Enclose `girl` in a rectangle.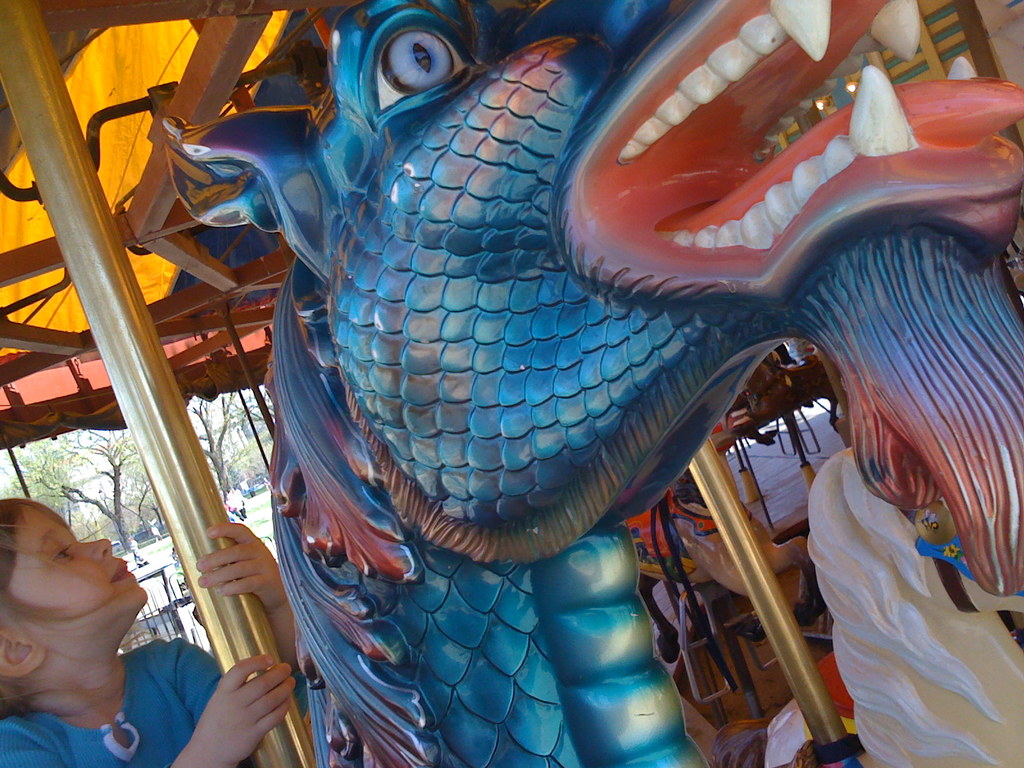
rect(0, 499, 304, 767).
